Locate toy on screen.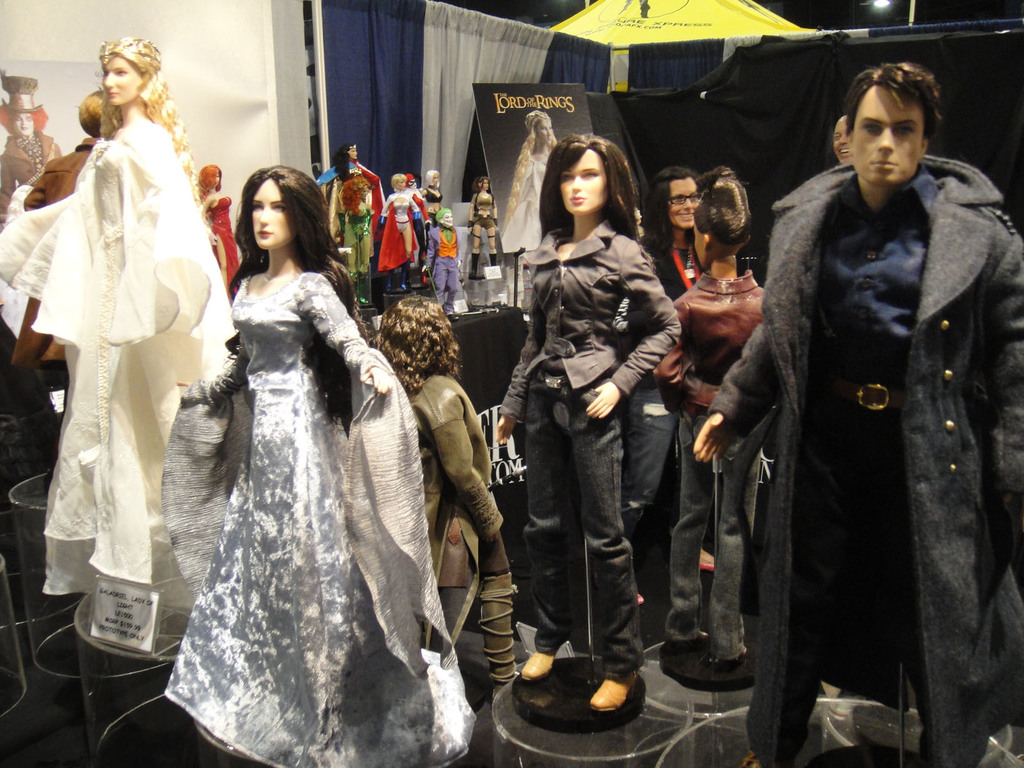
On screen at box=[689, 64, 1023, 767].
